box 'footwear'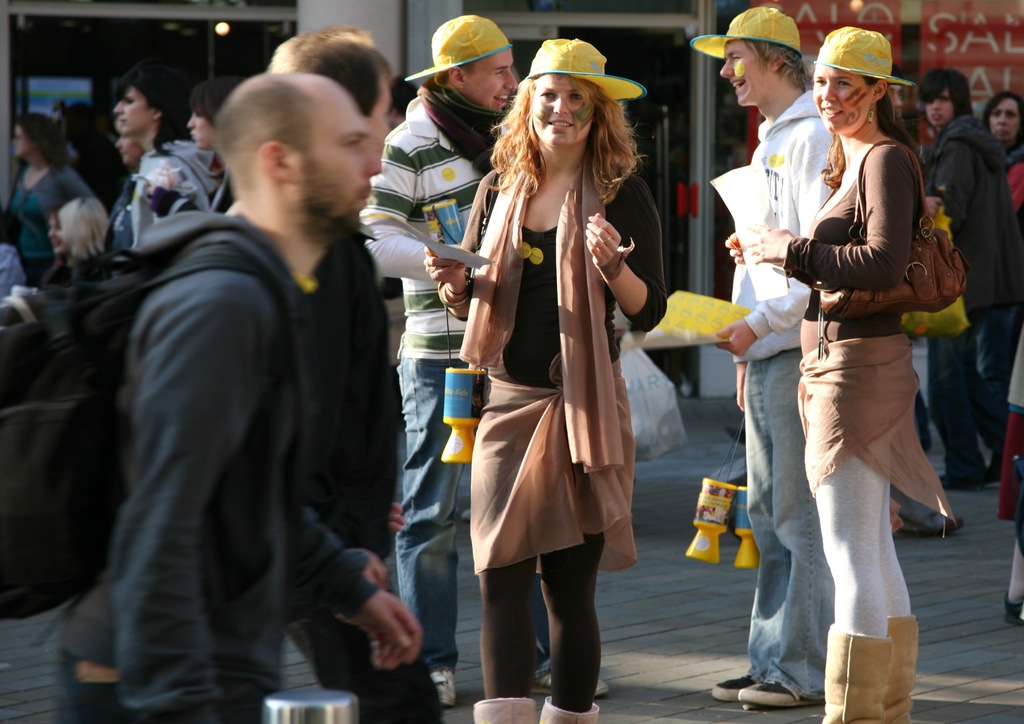
[x1=886, y1=617, x2=925, y2=723]
